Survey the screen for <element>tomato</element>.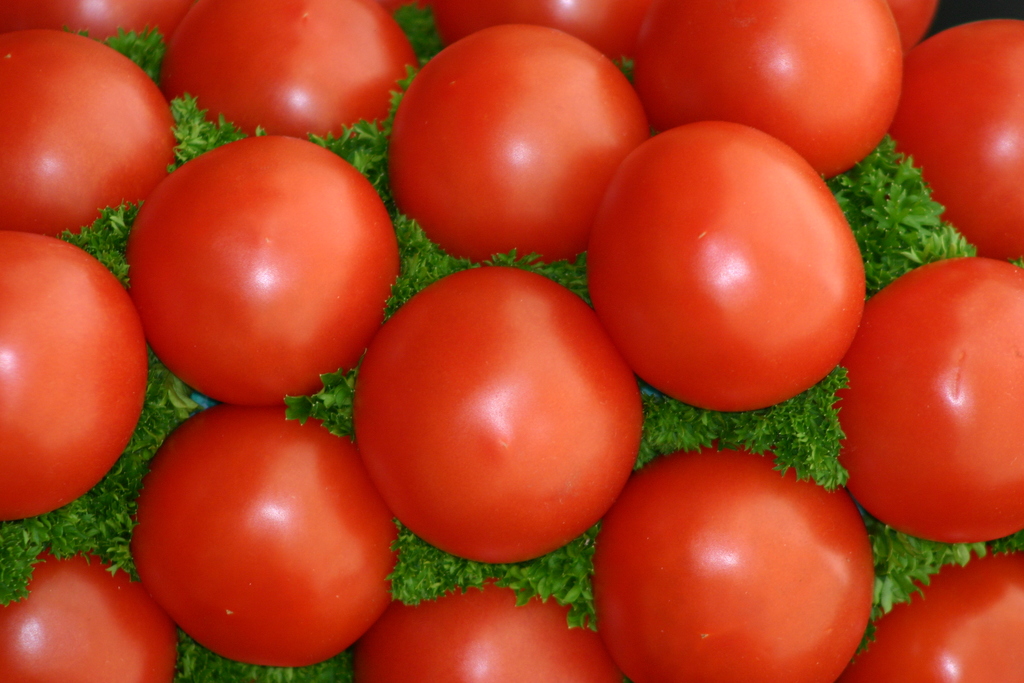
Survey found: [138, 406, 400, 667].
